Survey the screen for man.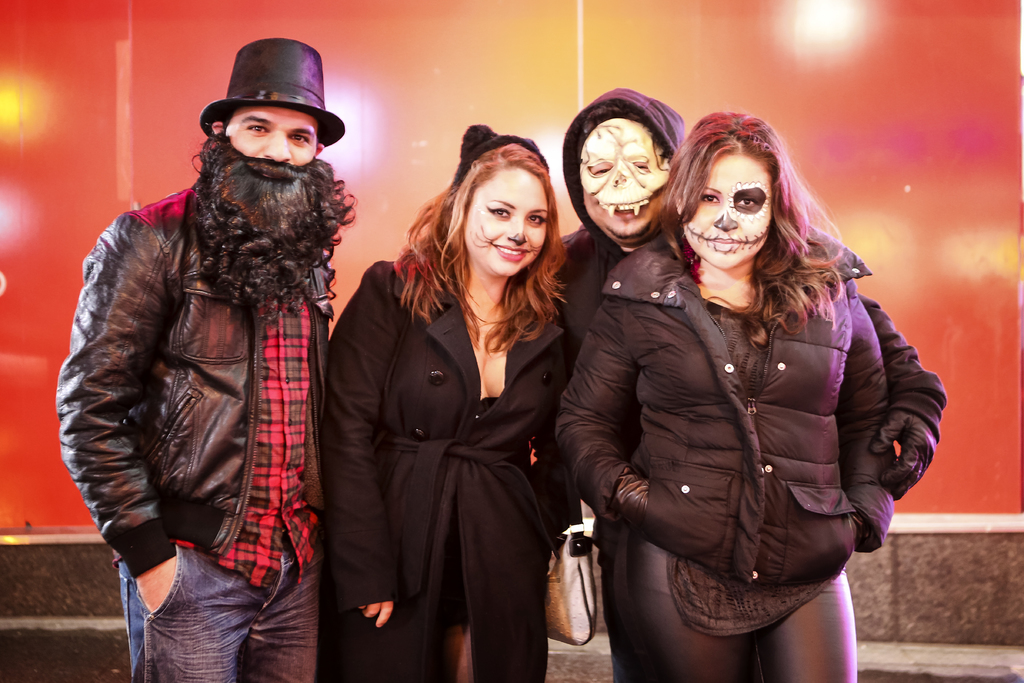
Survey found: [67,57,381,672].
